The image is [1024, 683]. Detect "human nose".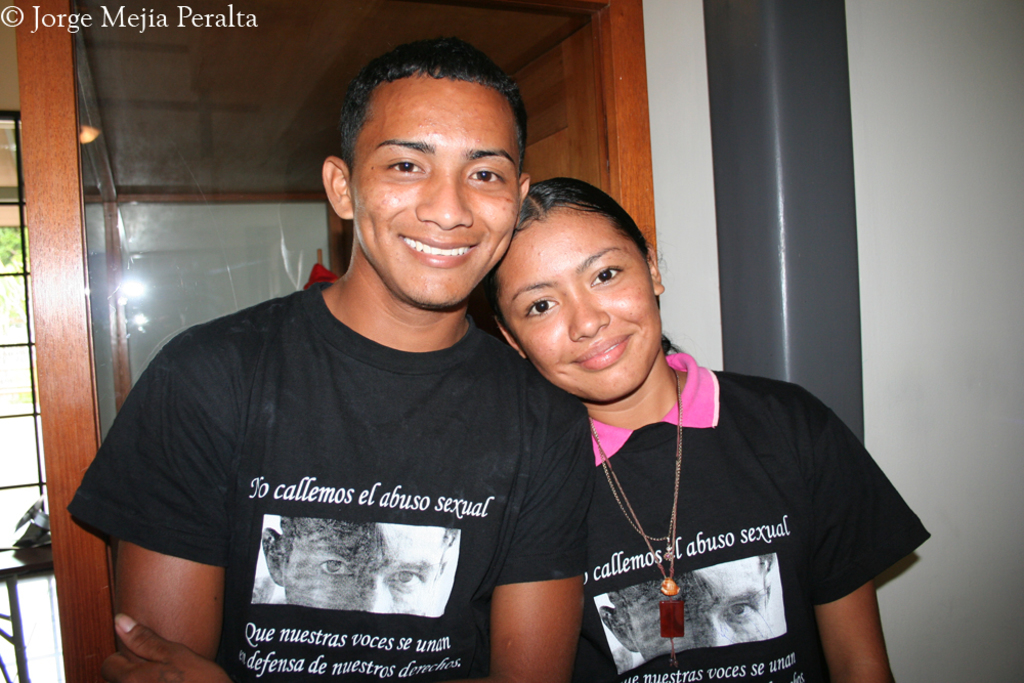
Detection: [left=350, top=575, right=389, bottom=611].
